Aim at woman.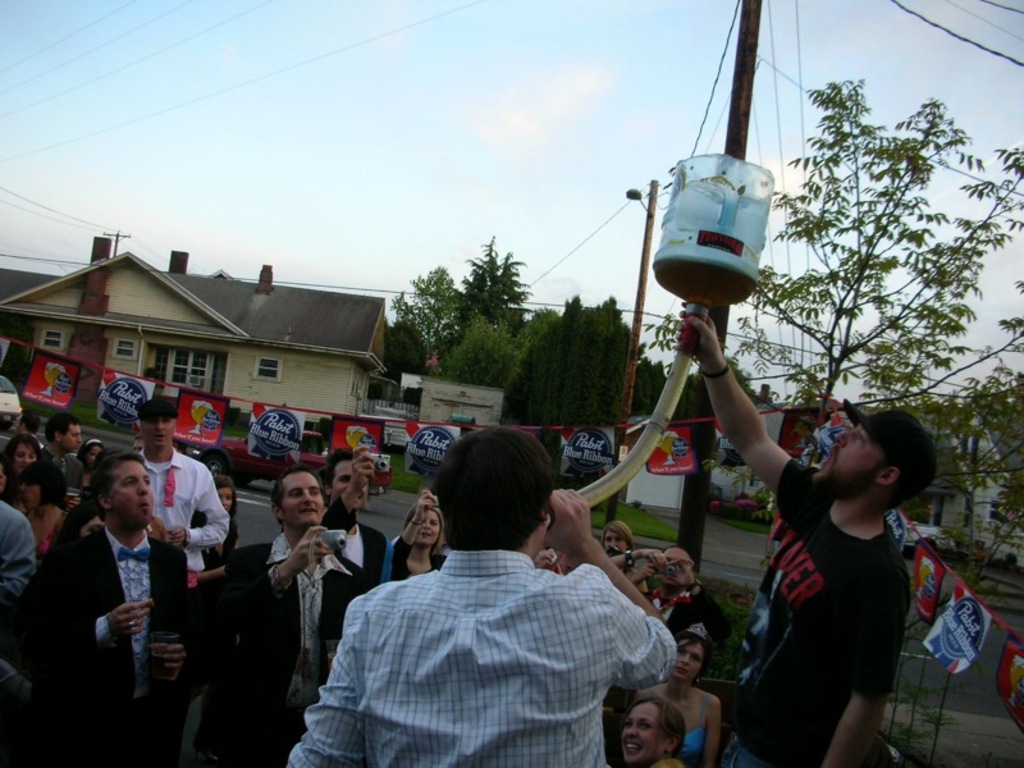
Aimed at BBox(385, 488, 448, 585).
